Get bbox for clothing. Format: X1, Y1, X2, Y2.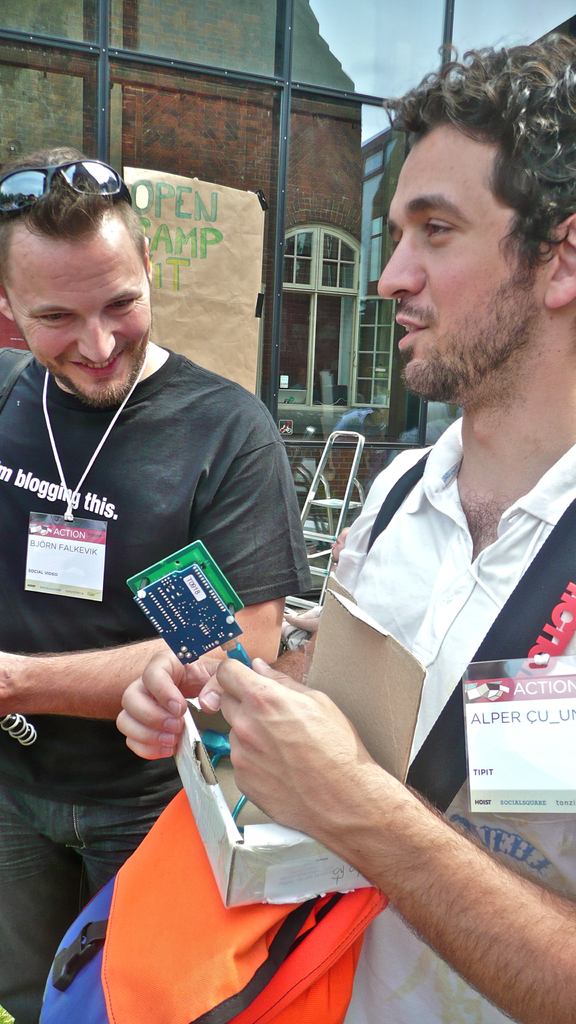
300, 417, 575, 1023.
